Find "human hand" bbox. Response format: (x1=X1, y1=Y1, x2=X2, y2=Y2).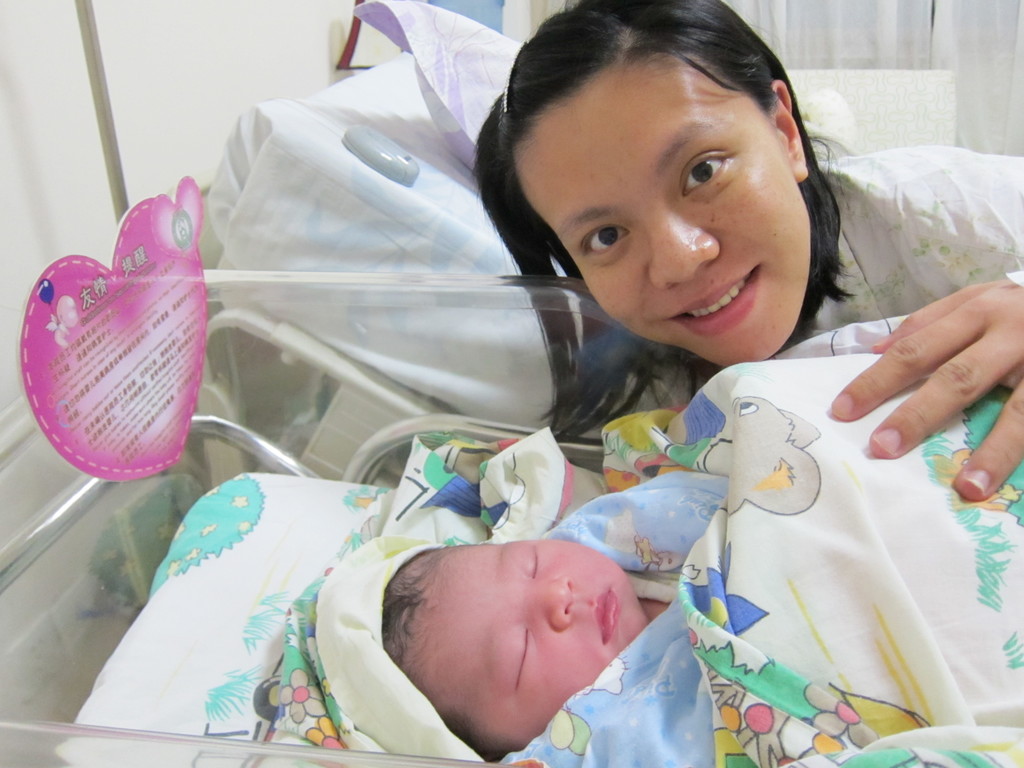
(x1=840, y1=278, x2=1023, y2=489).
